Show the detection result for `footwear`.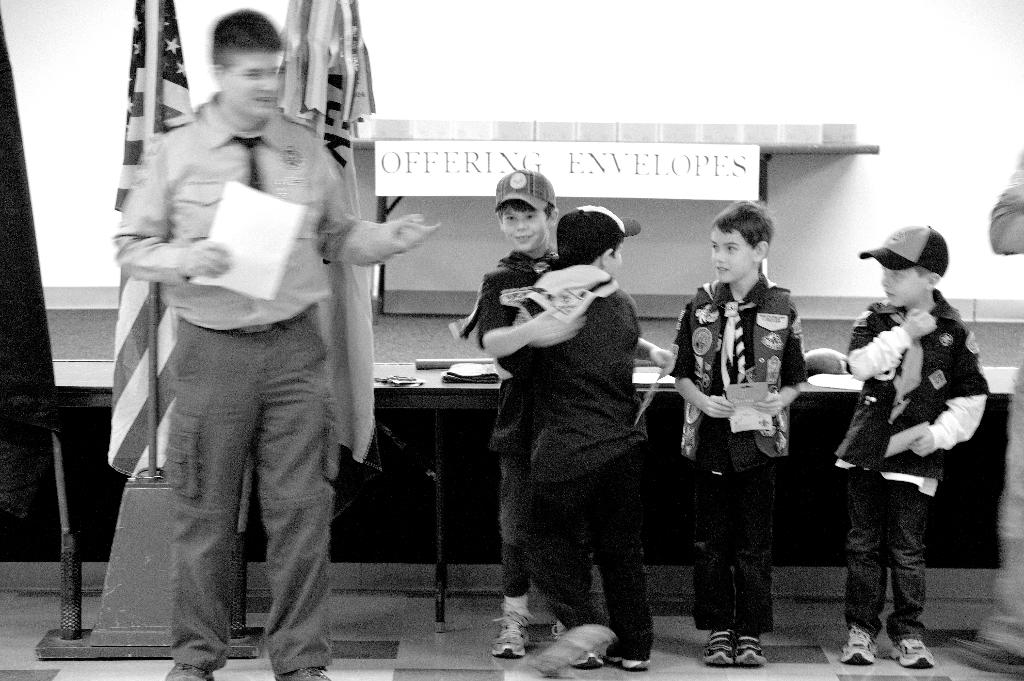
[x1=490, y1=595, x2=566, y2=661].
